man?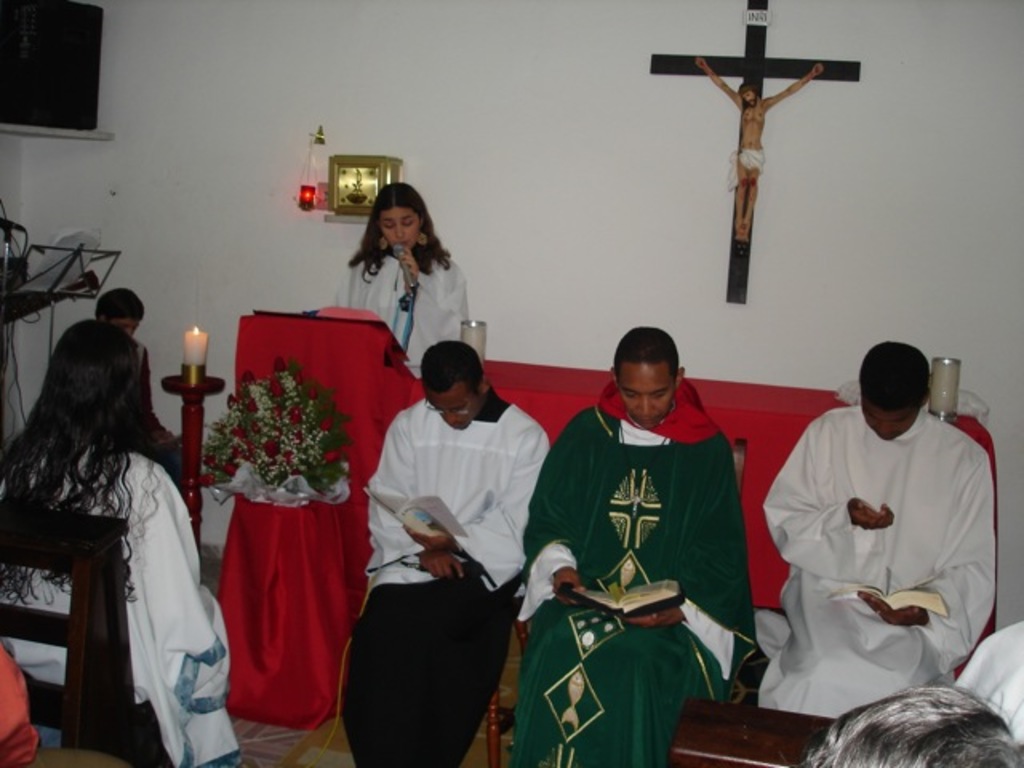
x1=746 y1=315 x2=1002 y2=723
